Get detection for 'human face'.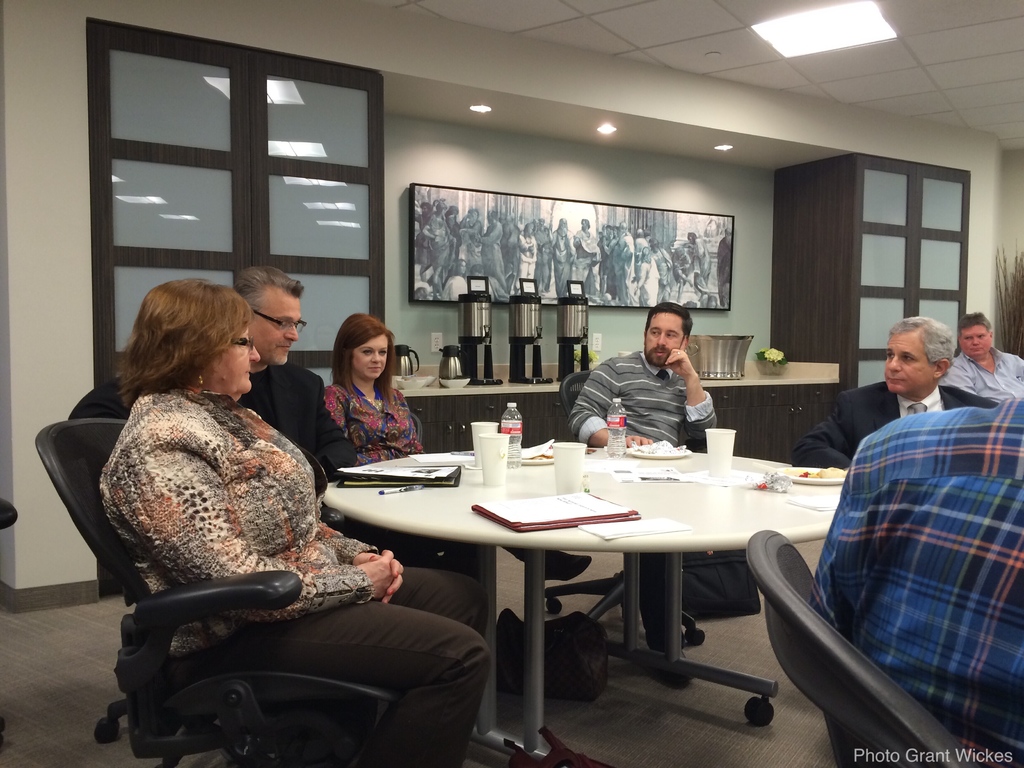
Detection: {"x1": 884, "y1": 331, "x2": 936, "y2": 394}.
